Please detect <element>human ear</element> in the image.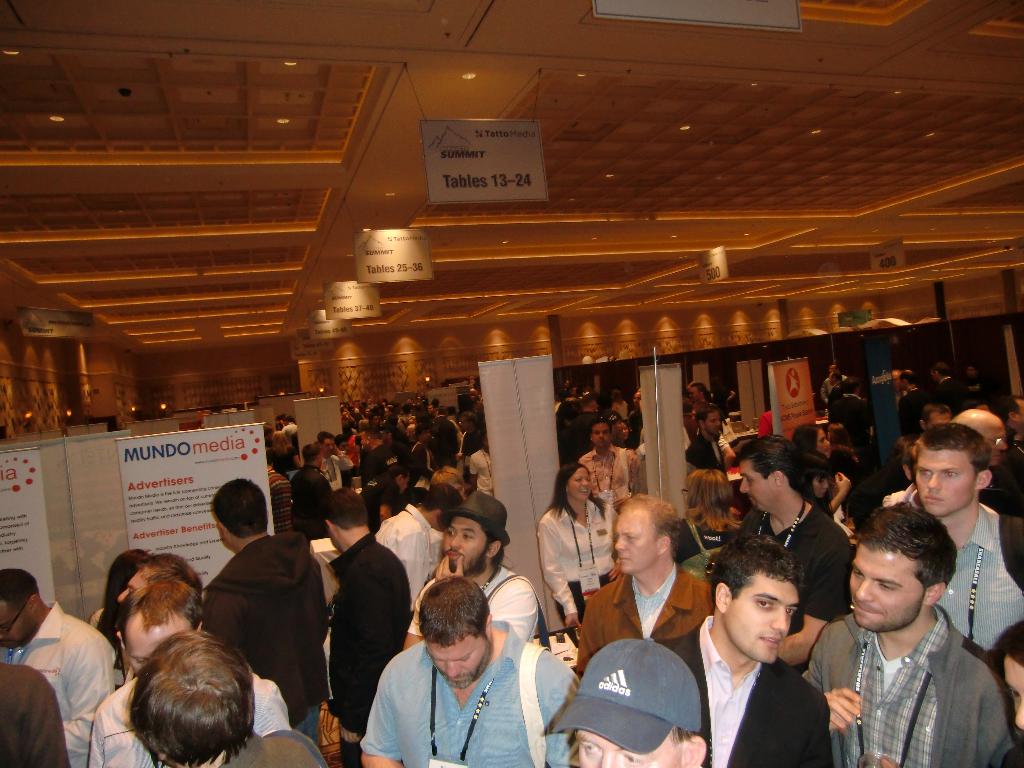
{"left": 923, "top": 580, "right": 948, "bottom": 607}.
